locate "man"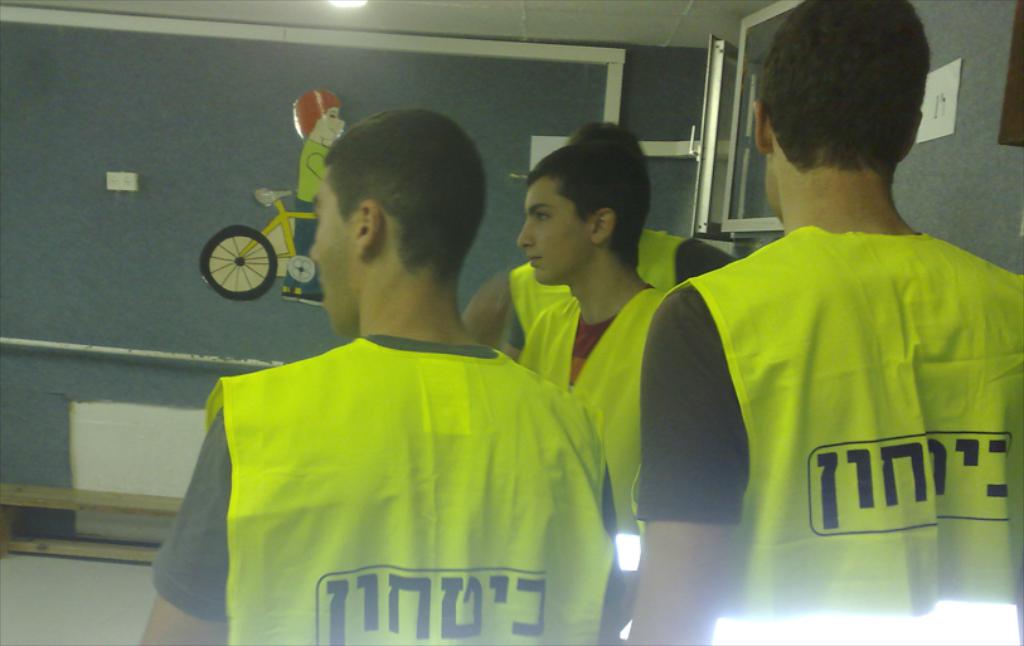
[x1=291, y1=89, x2=350, y2=301]
